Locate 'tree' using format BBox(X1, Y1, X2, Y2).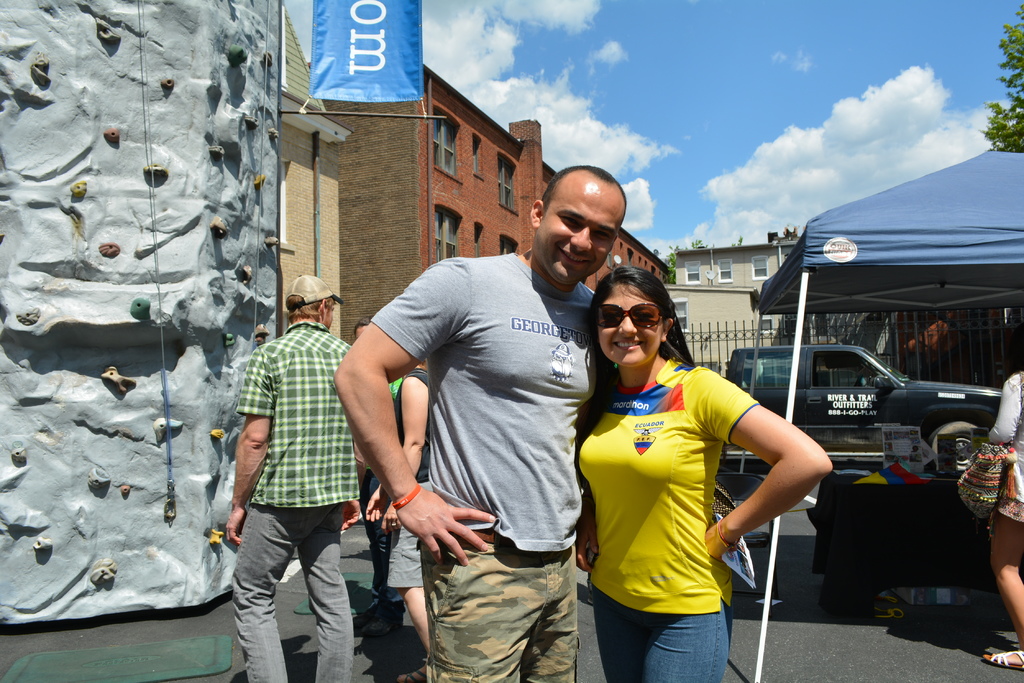
BBox(980, 3, 1023, 152).
